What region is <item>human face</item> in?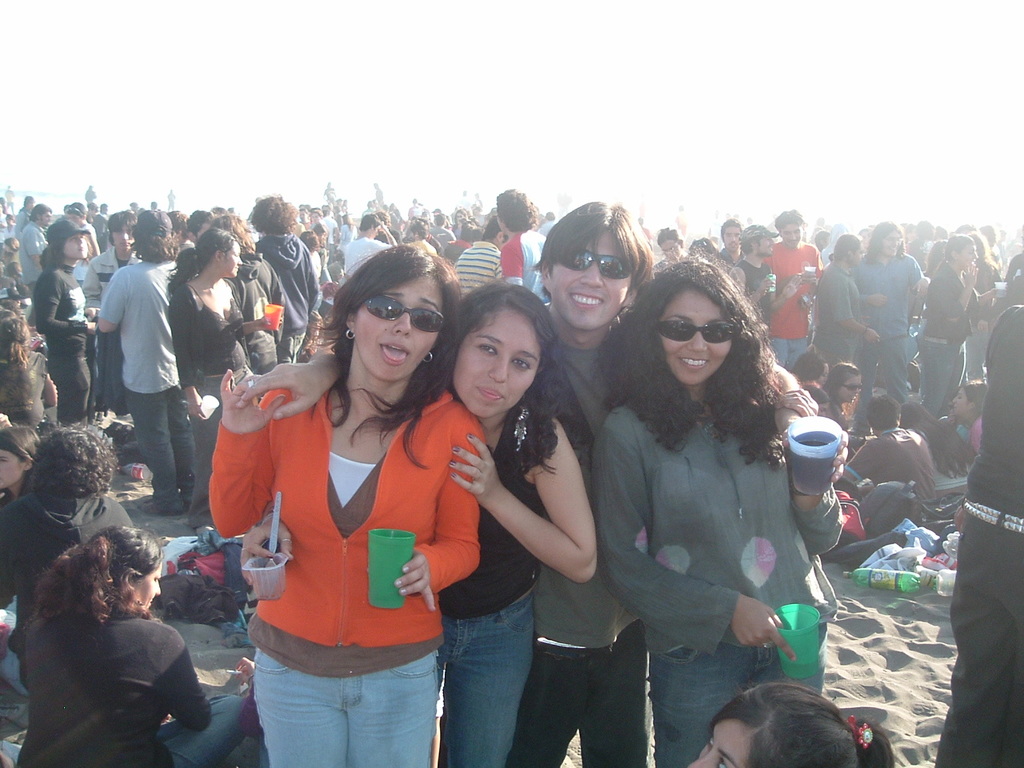
(x1=0, y1=442, x2=22, y2=489).
